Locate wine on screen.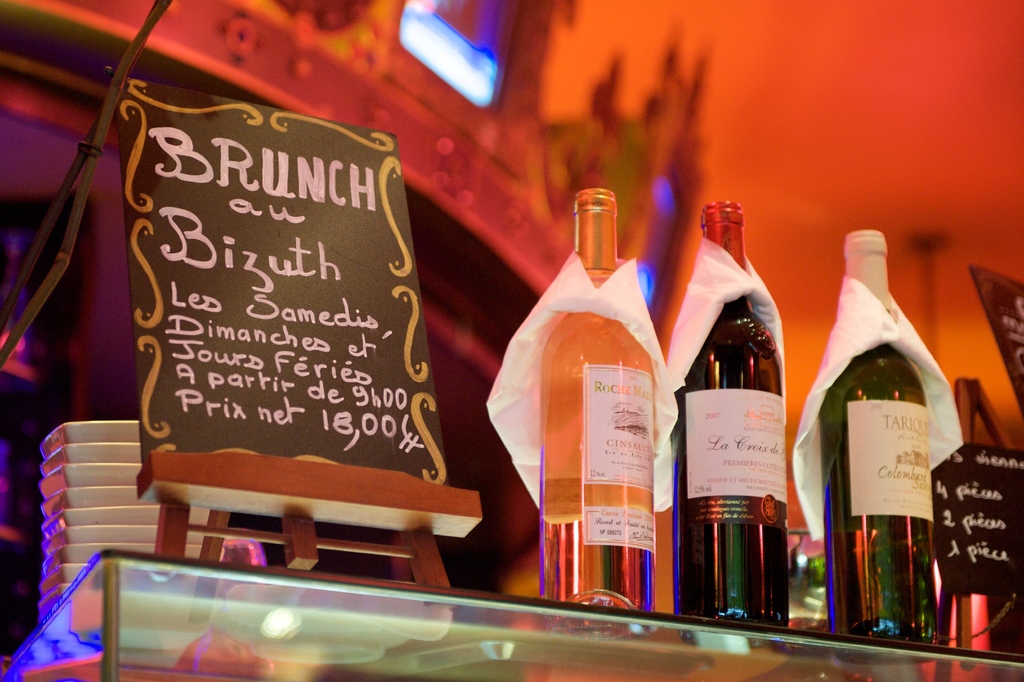
On screen at l=670, t=199, r=788, b=628.
